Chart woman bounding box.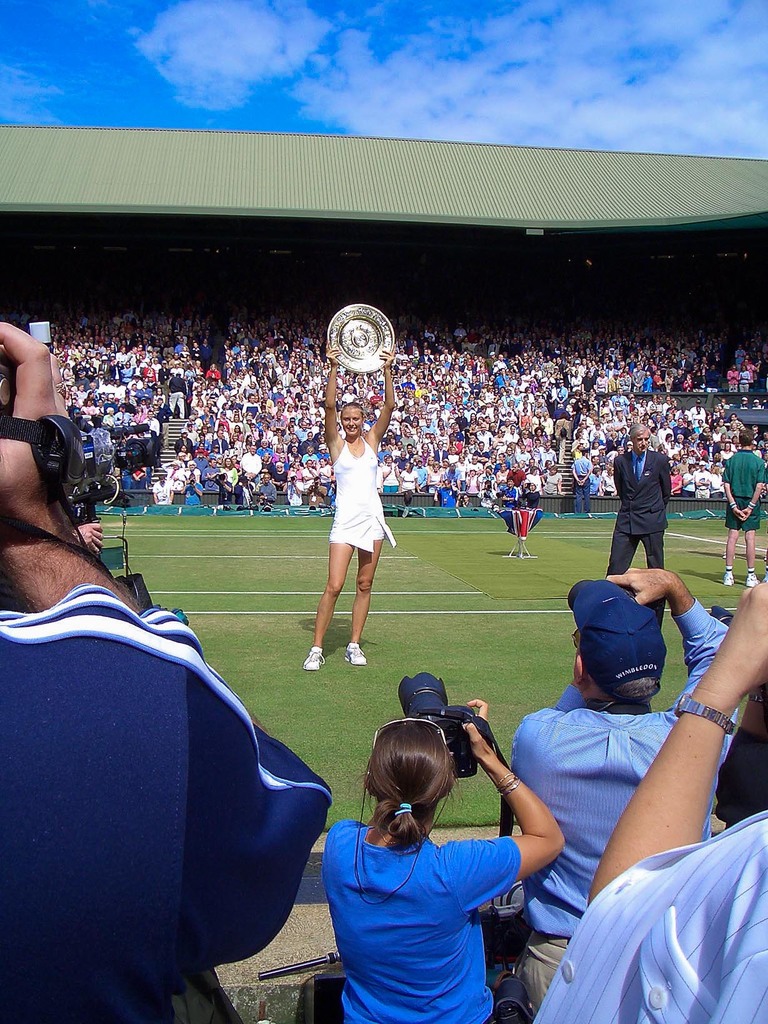
Charted: x1=387, y1=458, x2=397, y2=487.
